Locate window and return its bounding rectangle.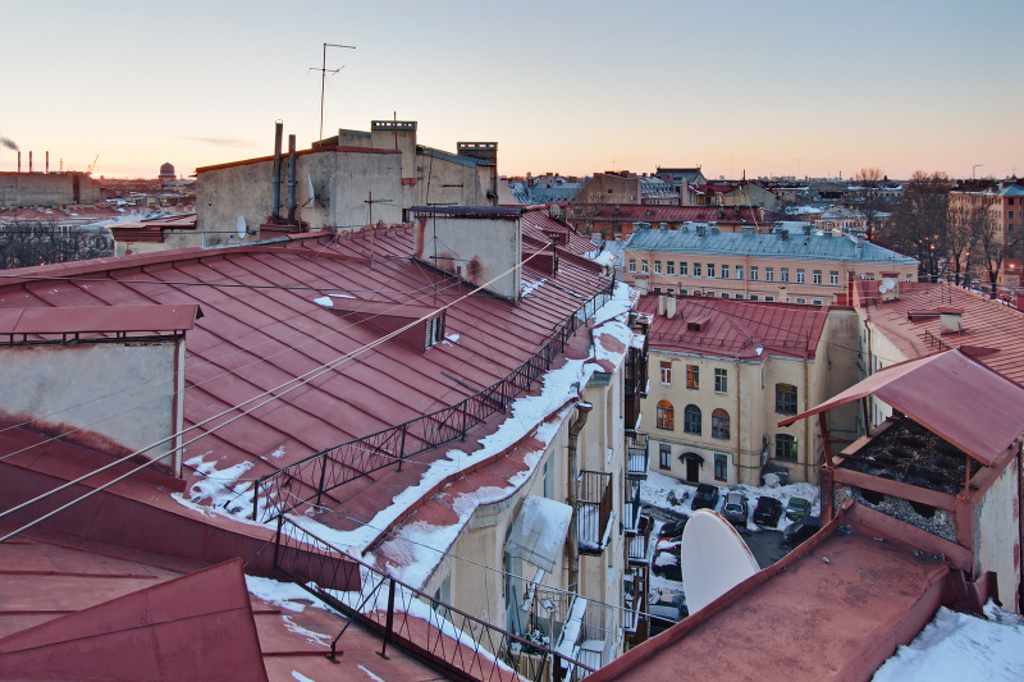
709 452 727 481.
